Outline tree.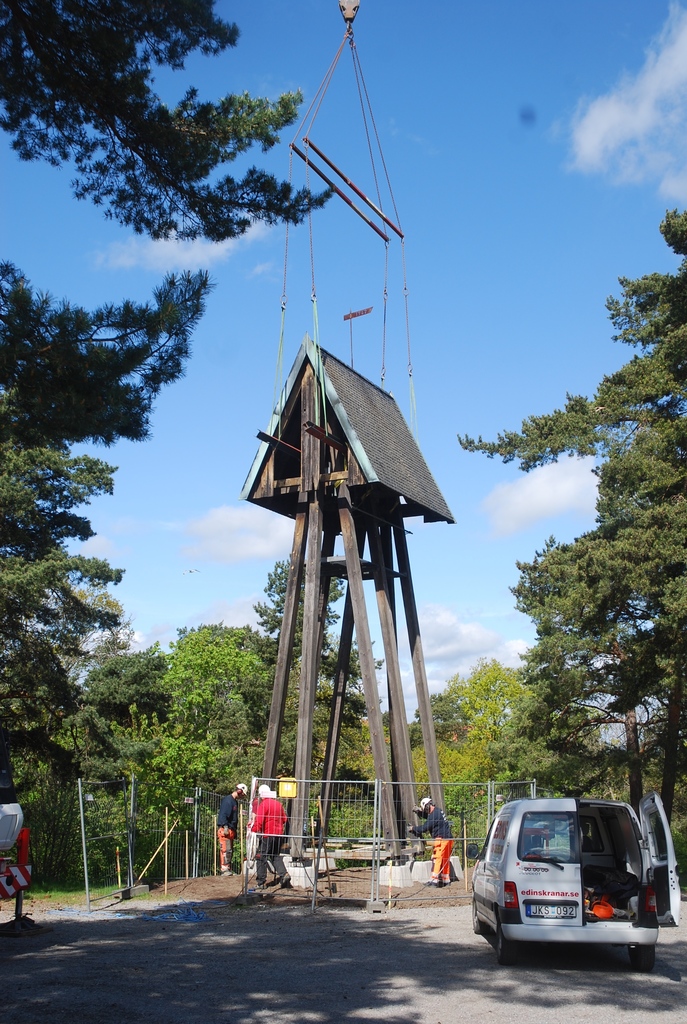
Outline: x1=0, y1=270, x2=217, y2=807.
